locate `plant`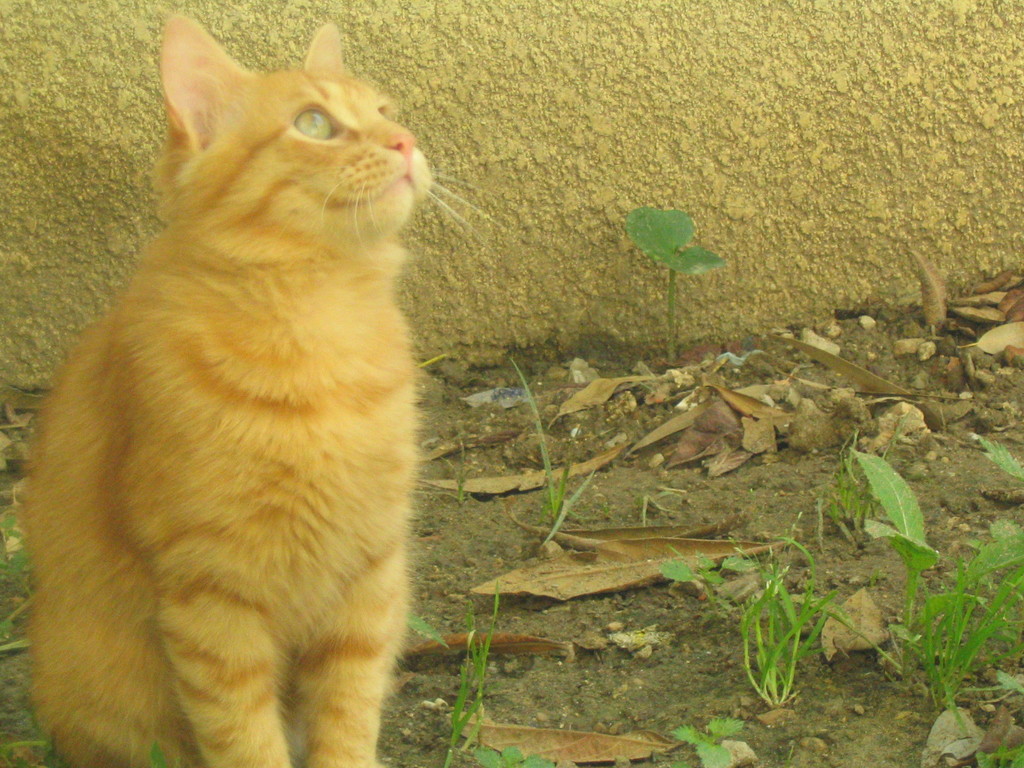
975,445,1023,478
